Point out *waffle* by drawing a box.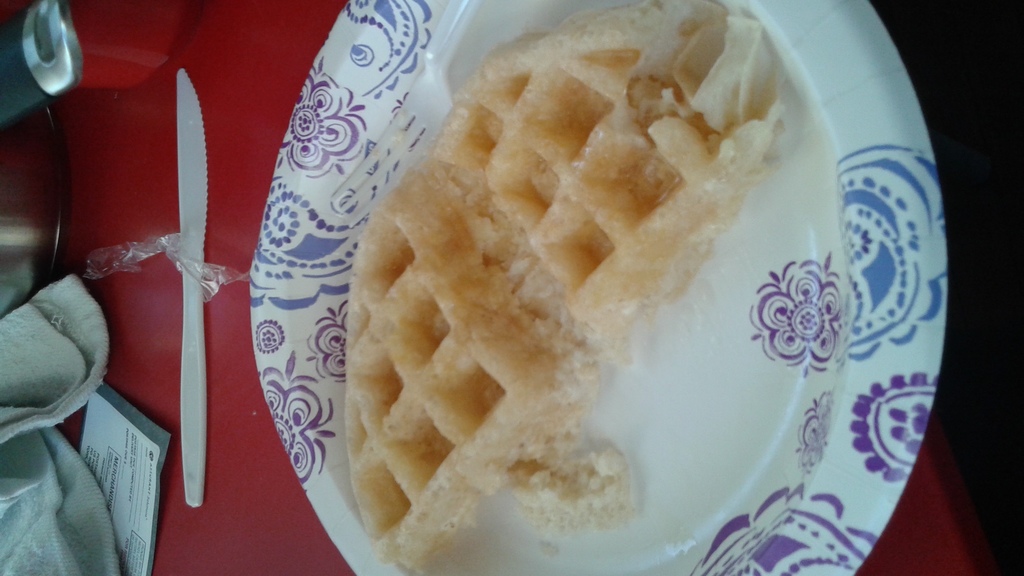
pyautogui.locateOnScreen(340, 13, 788, 575).
